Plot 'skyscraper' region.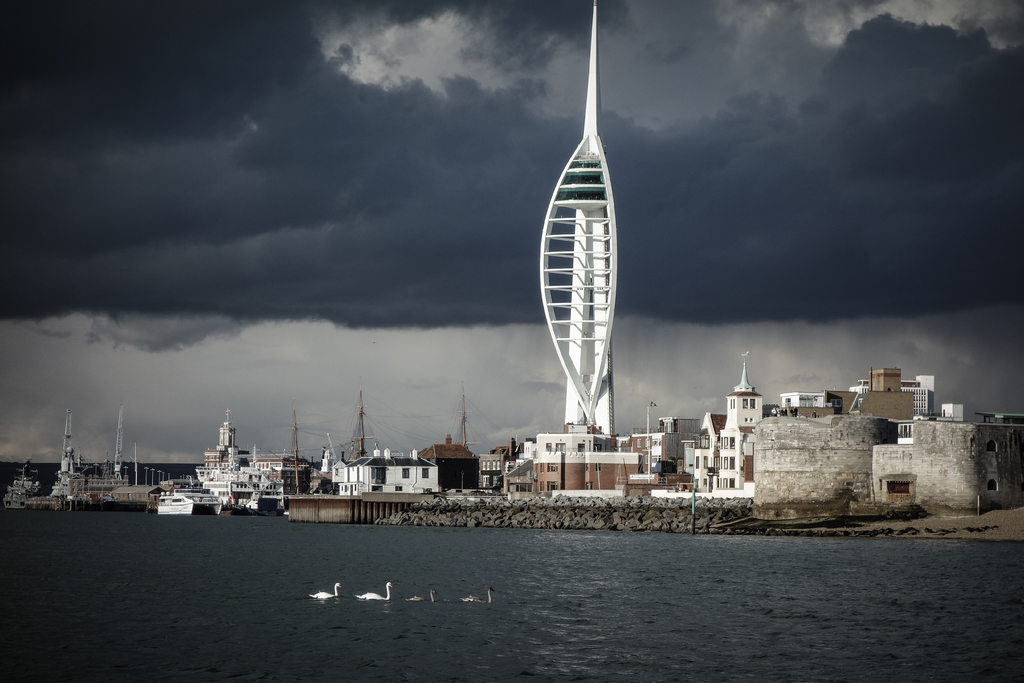
Plotted at 553, 0, 614, 450.
